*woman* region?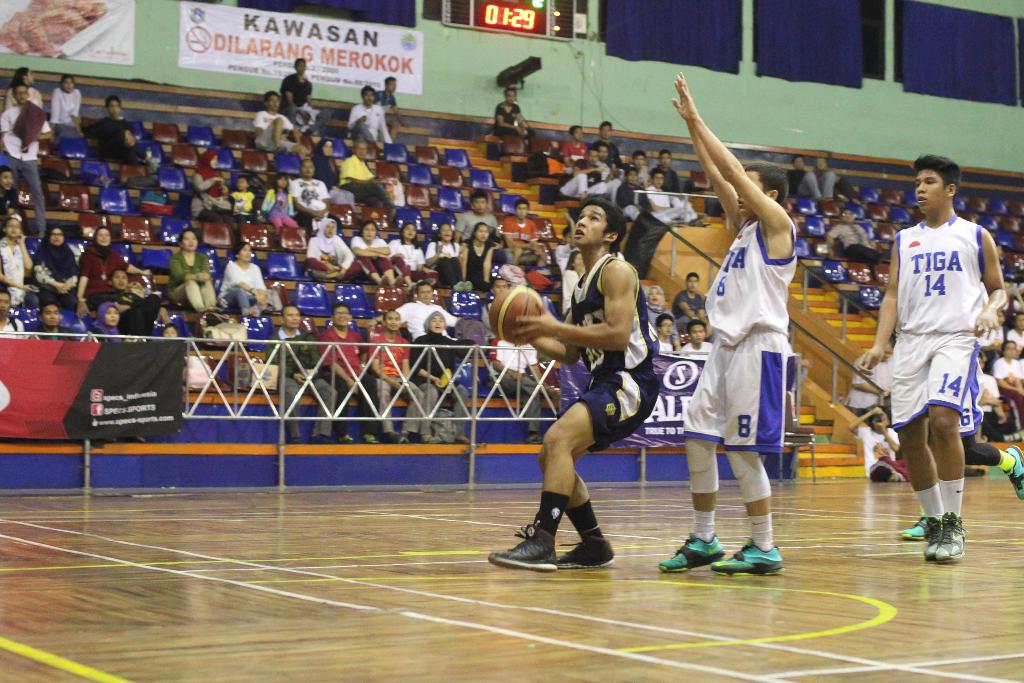
box=[5, 67, 58, 140]
